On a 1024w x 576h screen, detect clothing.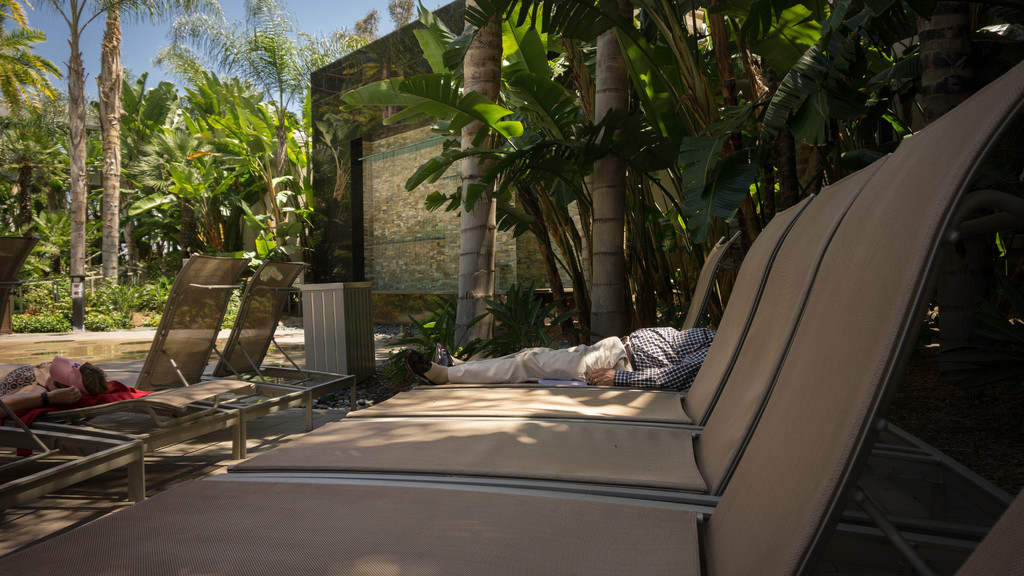
crop(439, 321, 716, 392).
